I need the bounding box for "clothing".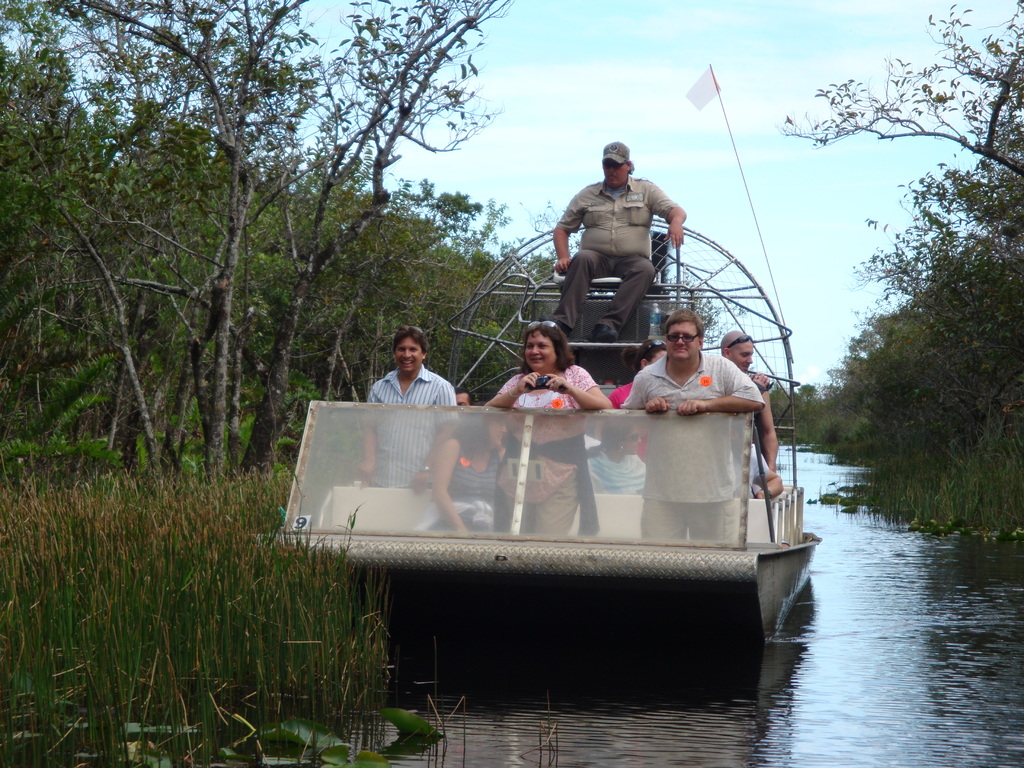
Here it is: Rect(617, 344, 763, 548).
